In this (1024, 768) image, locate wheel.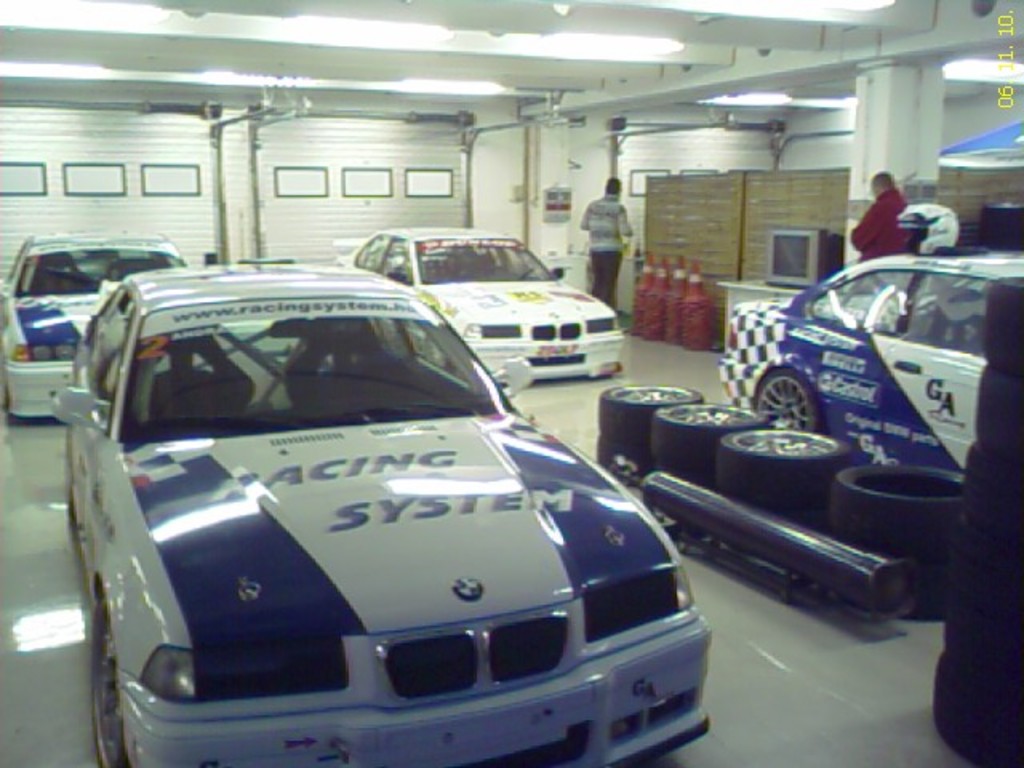
Bounding box: <region>715, 427, 853, 509</region>.
